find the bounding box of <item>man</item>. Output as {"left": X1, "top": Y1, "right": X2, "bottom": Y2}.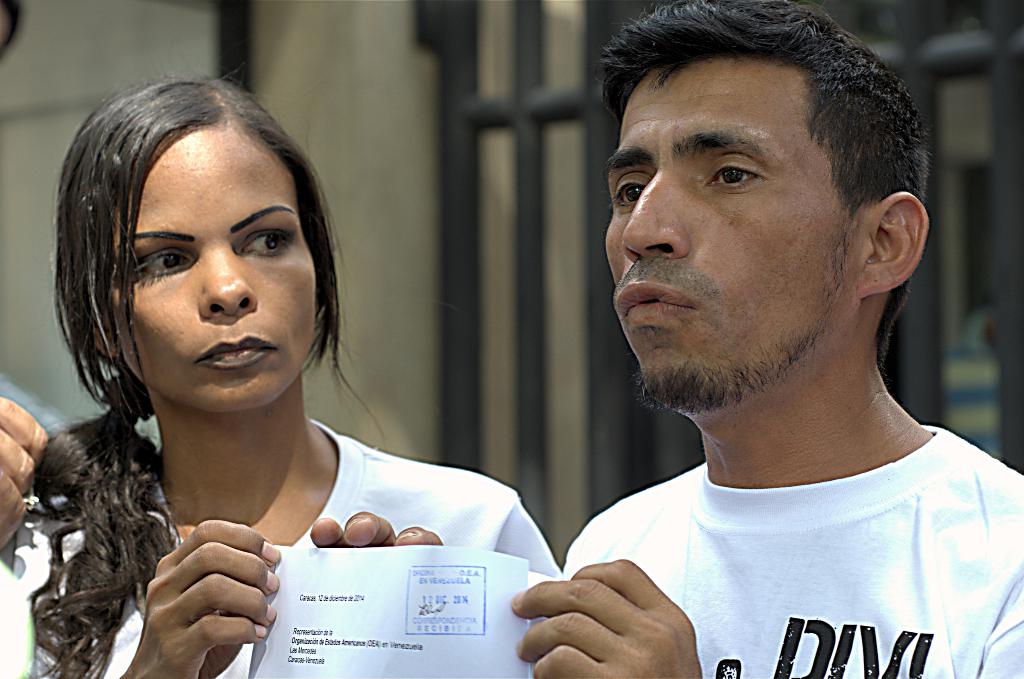
{"left": 319, "top": 0, "right": 1023, "bottom": 667}.
